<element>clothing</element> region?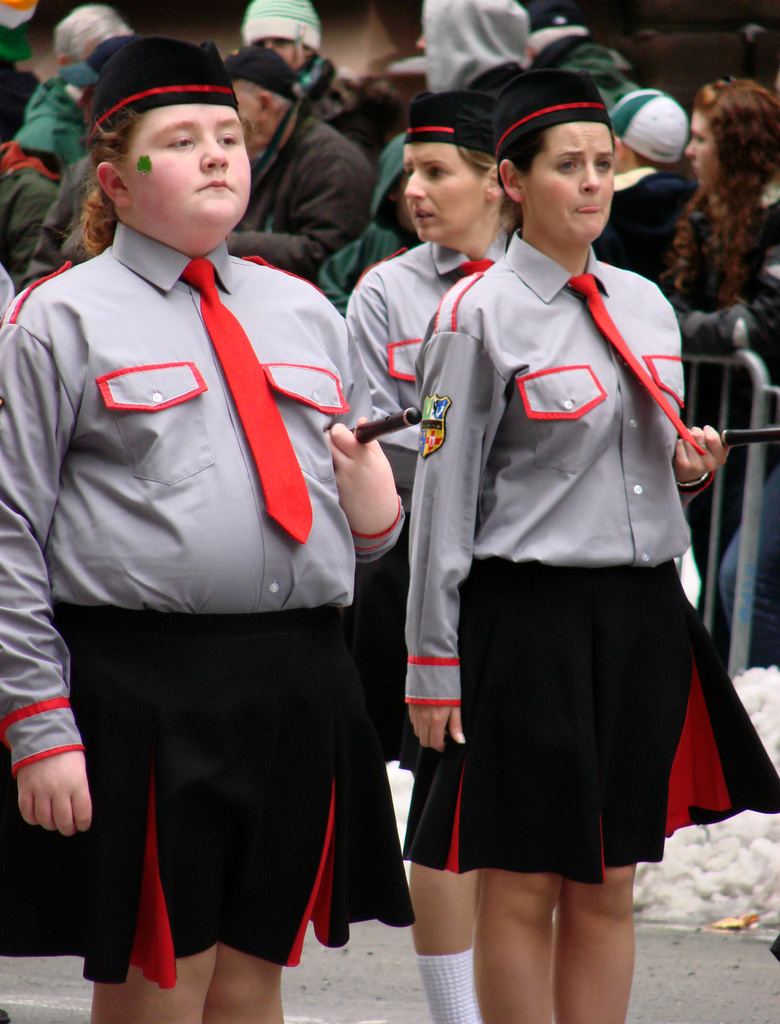
<box>0,241,421,995</box>
